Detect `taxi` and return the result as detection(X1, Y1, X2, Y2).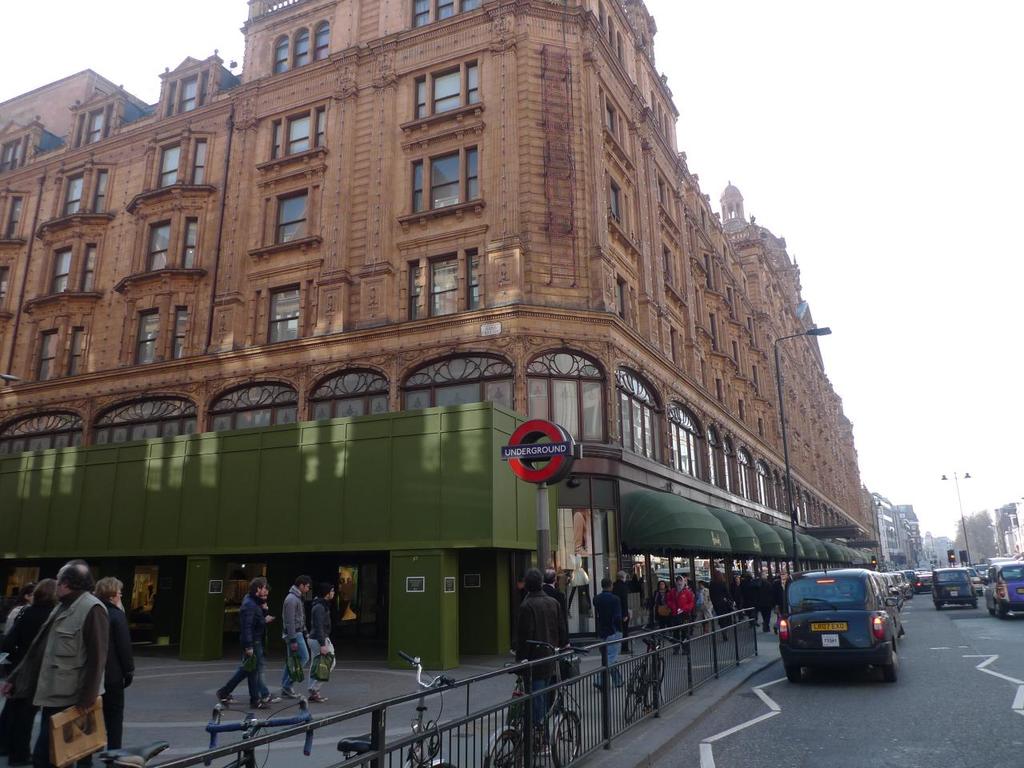
detection(778, 551, 900, 680).
